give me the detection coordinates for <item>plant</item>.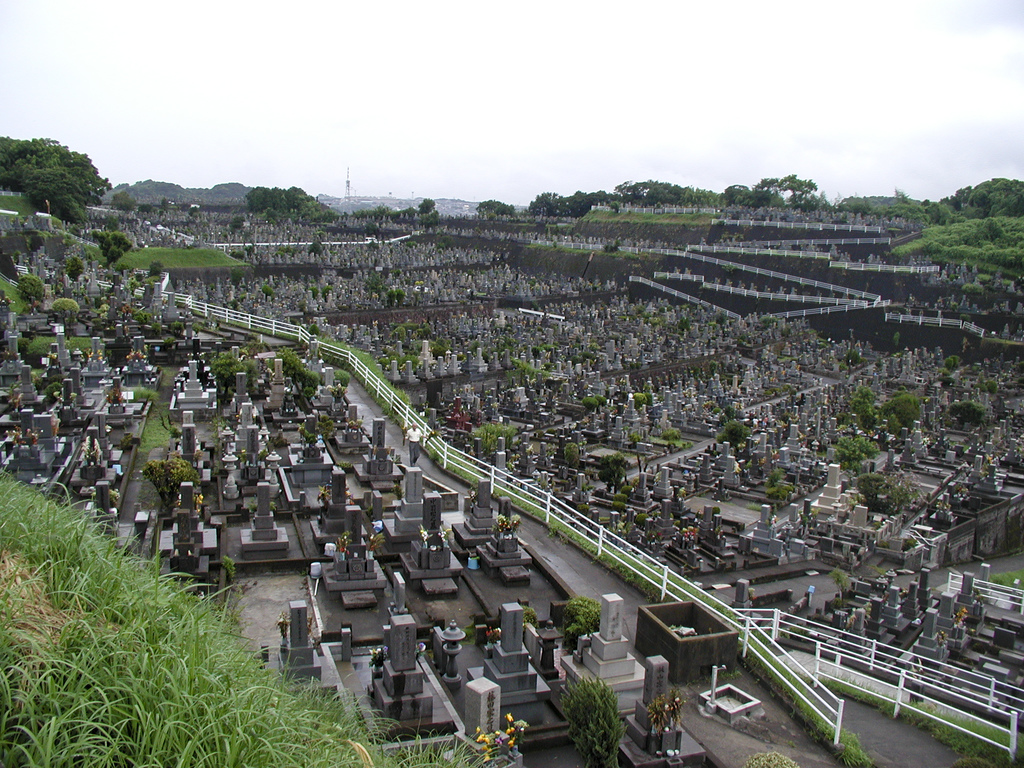
<bbox>361, 266, 382, 302</bbox>.
